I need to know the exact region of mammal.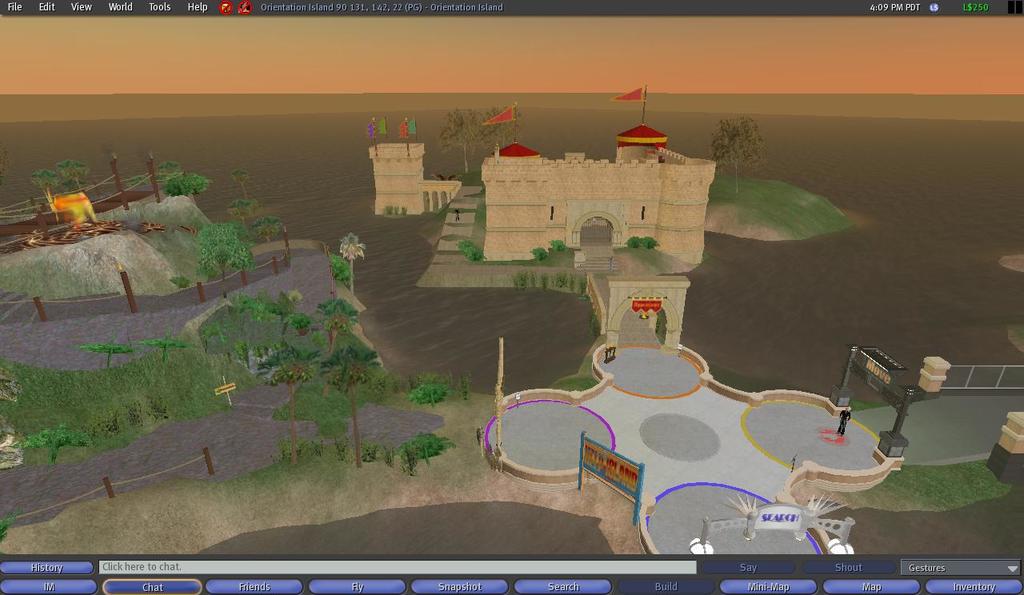
Region: 838:406:851:435.
